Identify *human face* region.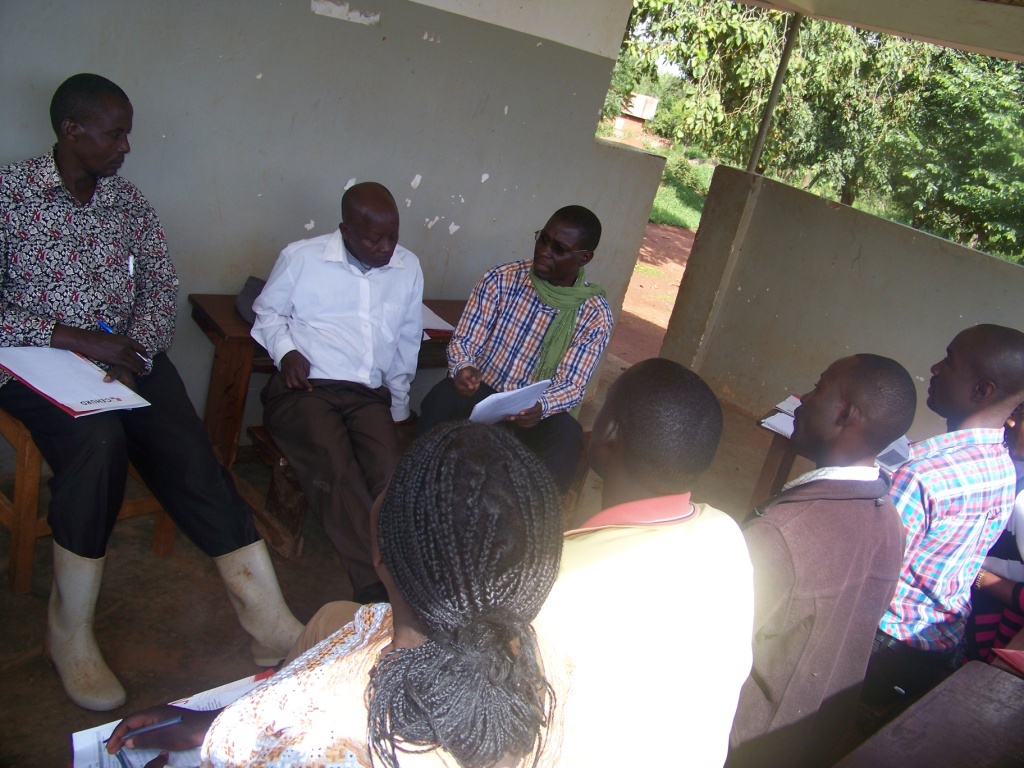
Region: left=532, top=215, right=578, bottom=278.
